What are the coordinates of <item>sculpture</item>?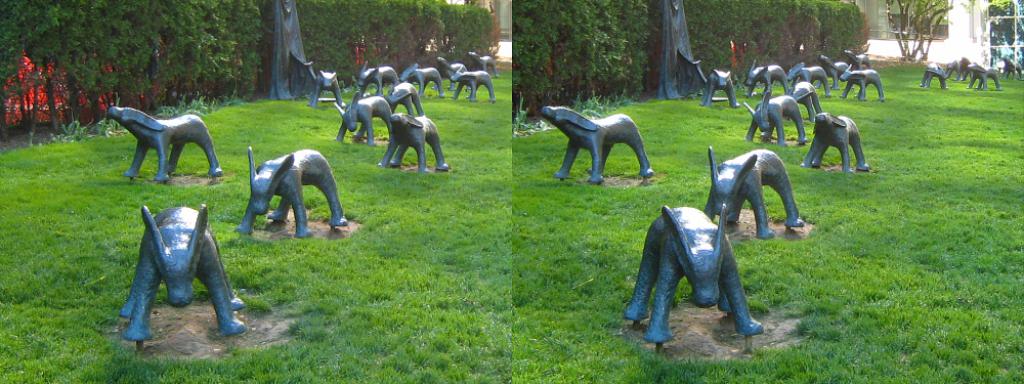
<box>738,59,792,102</box>.
